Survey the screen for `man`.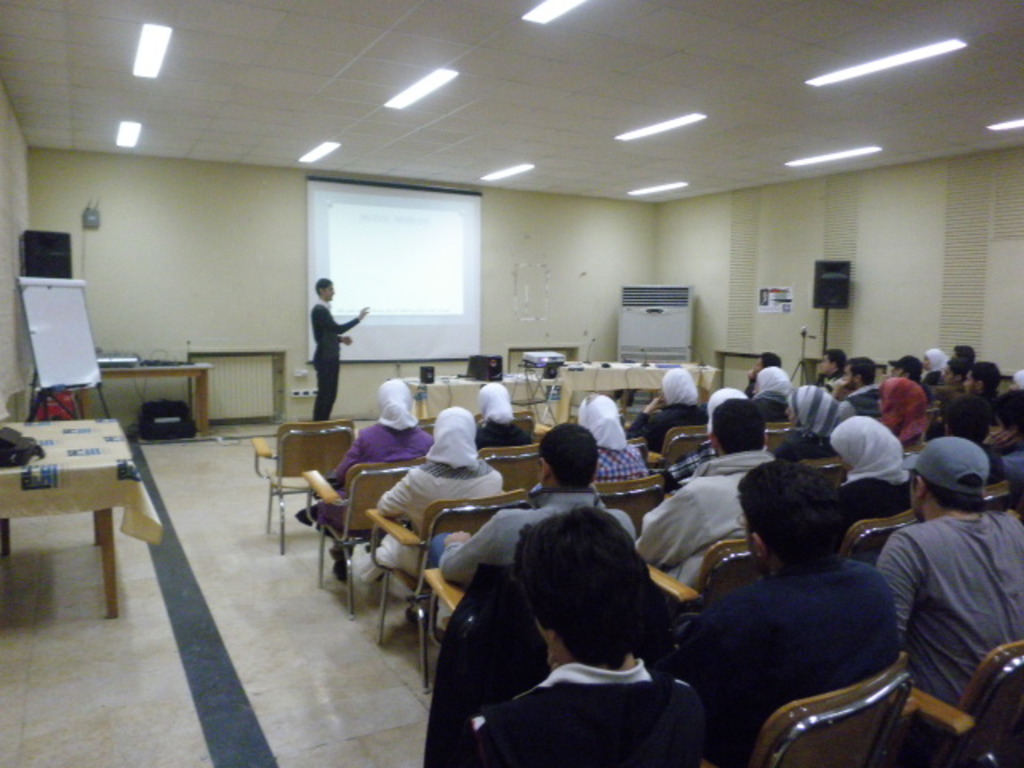
Survey found: locate(958, 360, 1005, 403).
